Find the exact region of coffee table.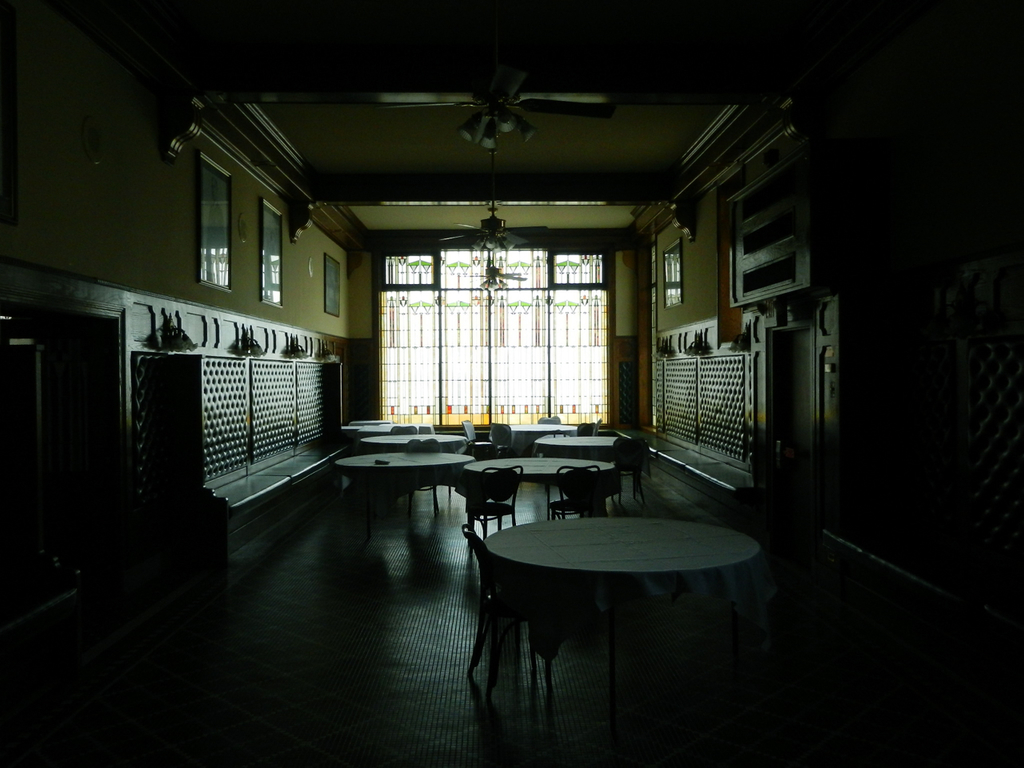
Exact region: bbox=[453, 487, 778, 719].
